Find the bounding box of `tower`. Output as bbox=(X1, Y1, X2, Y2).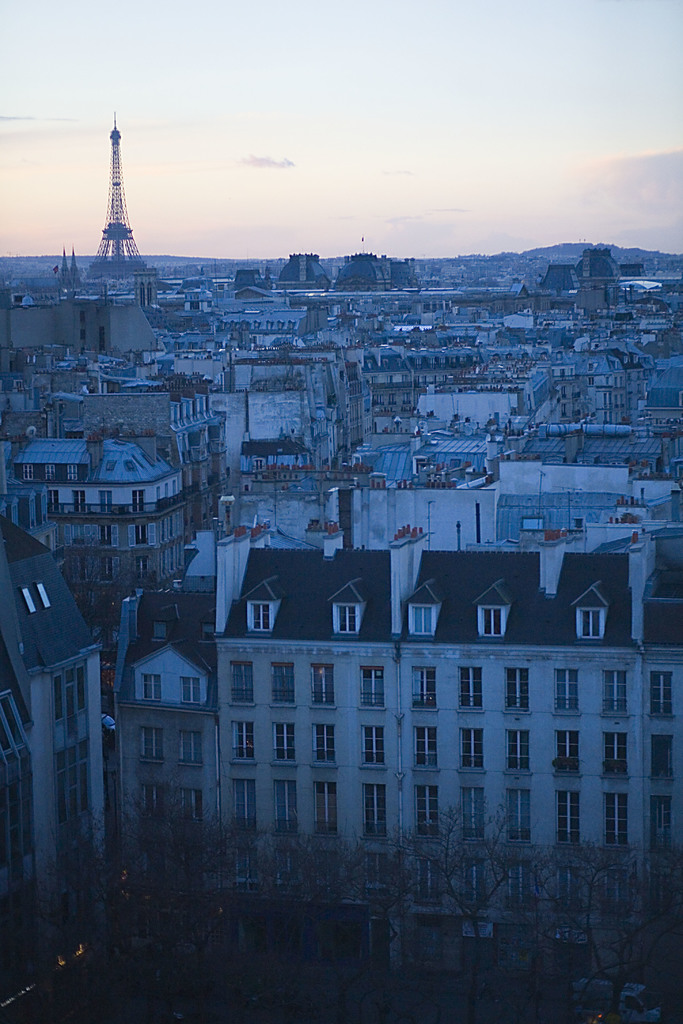
bbox=(56, 108, 152, 294).
